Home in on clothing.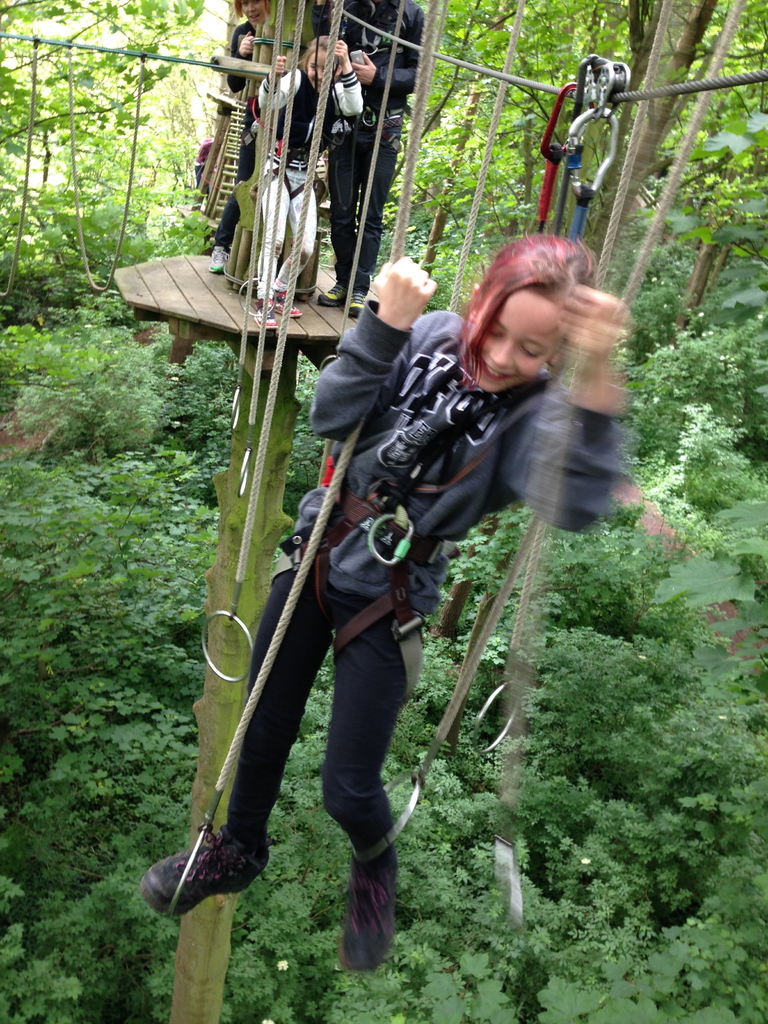
Homed in at locate(214, 216, 641, 884).
